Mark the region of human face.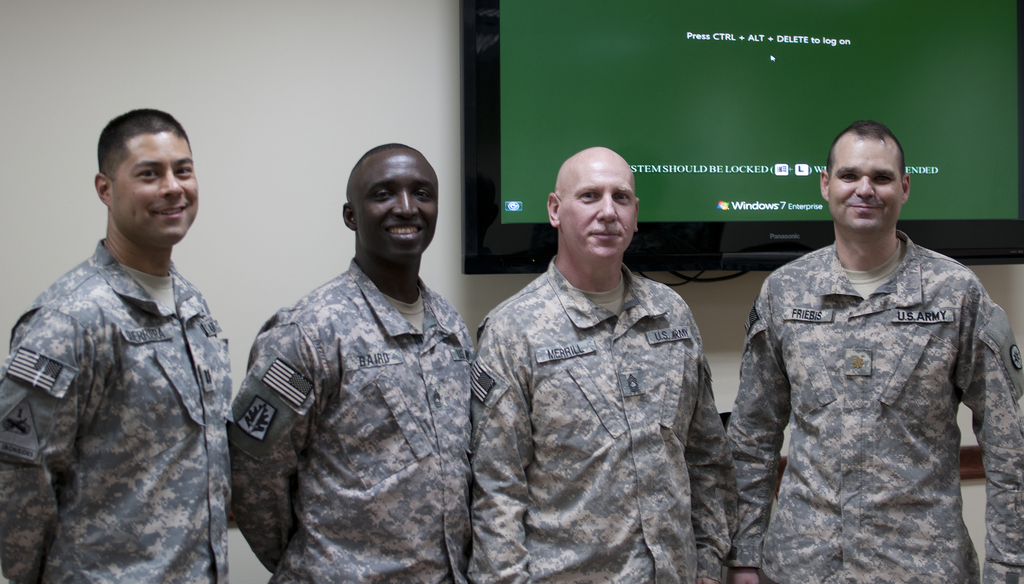
Region: 108,129,200,249.
